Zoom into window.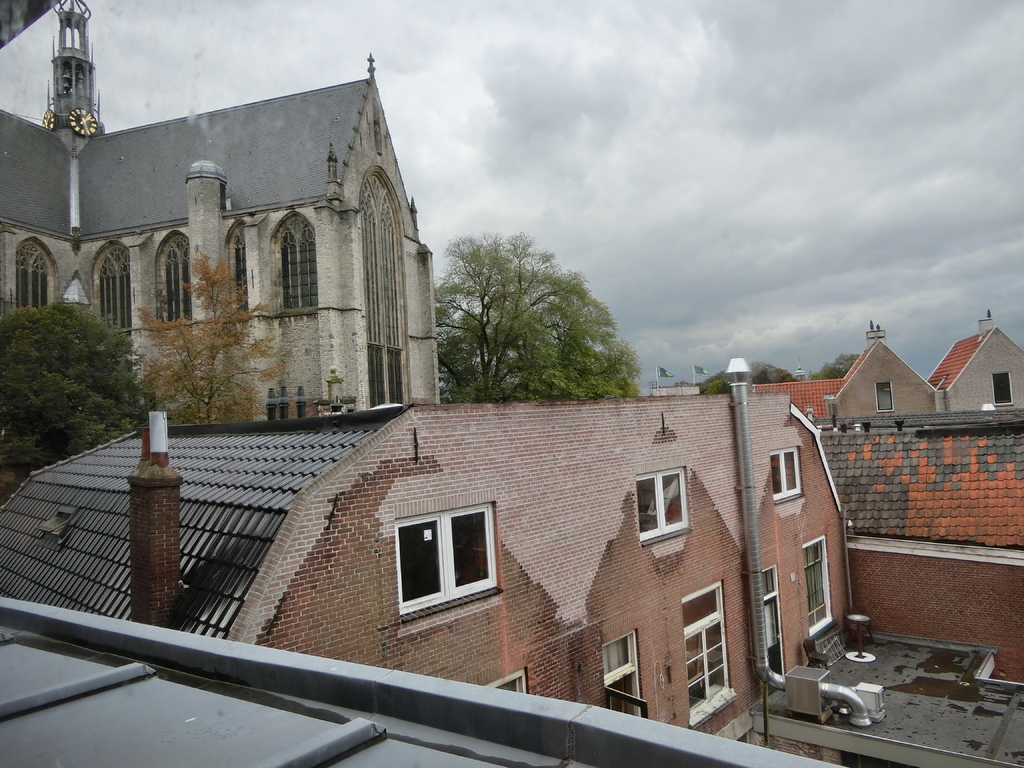
Zoom target: [x1=799, y1=536, x2=837, y2=643].
